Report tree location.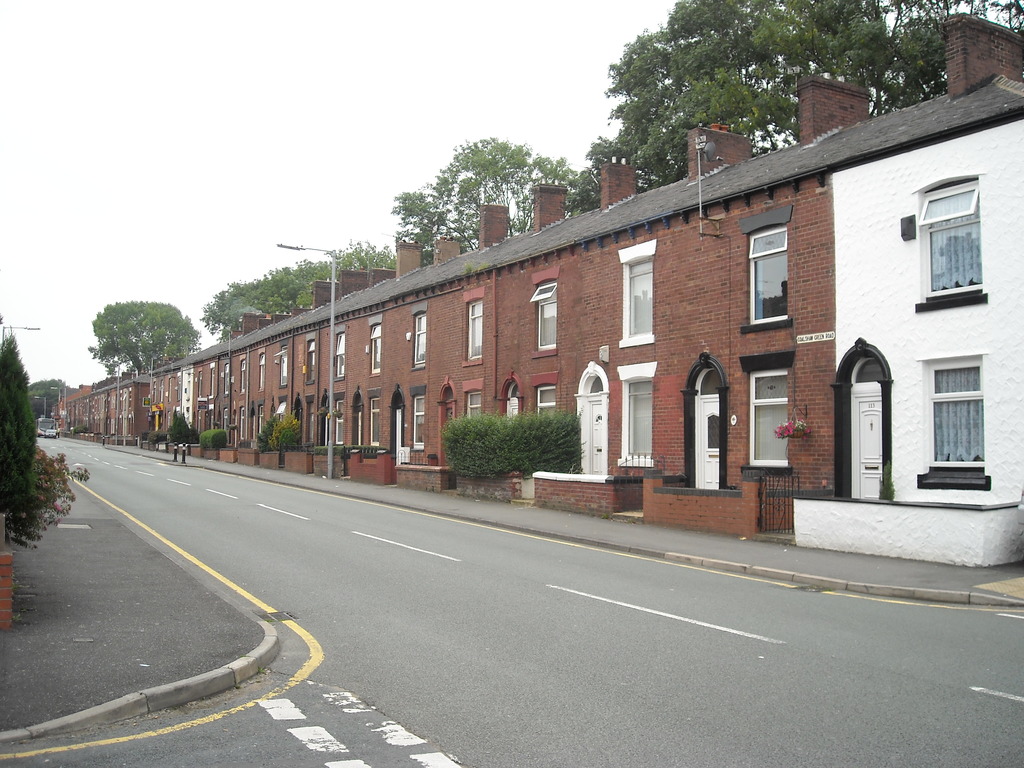
Report: box=[28, 372, 80, 422].
